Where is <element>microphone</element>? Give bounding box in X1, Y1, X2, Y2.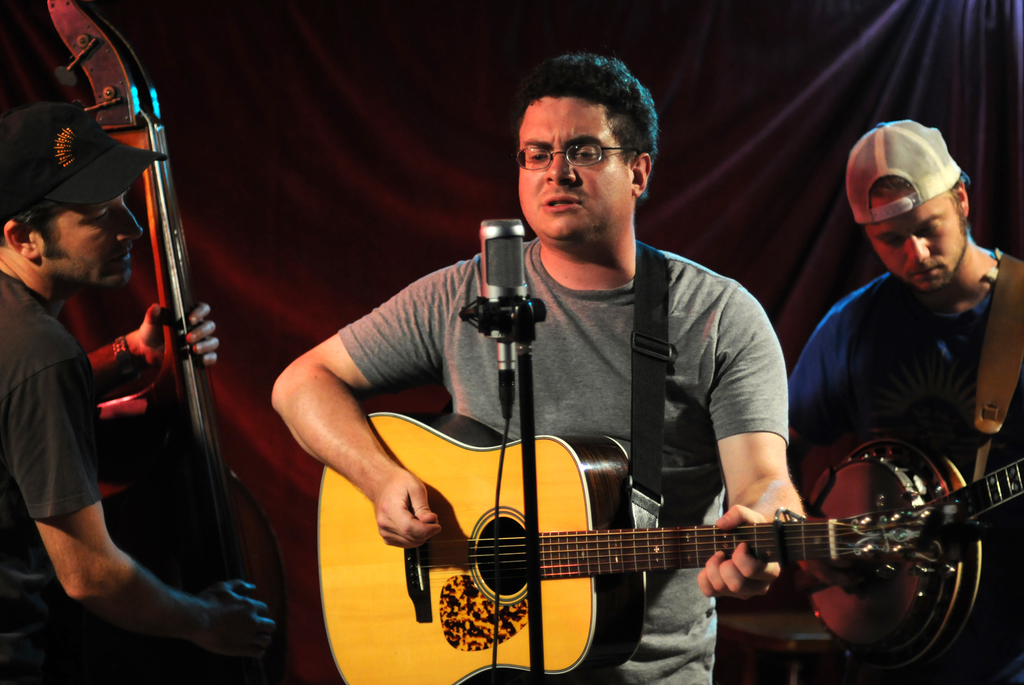
479, 215, 529, 418.
